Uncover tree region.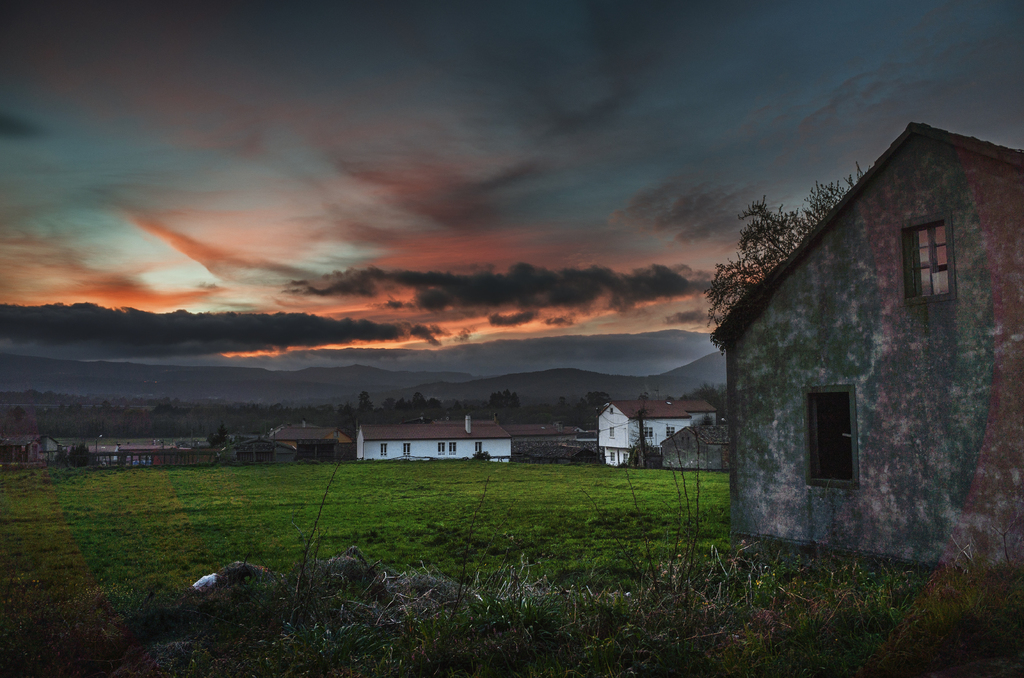
Uncovered: x1=454 y1=402 x2=504 y2=420.
